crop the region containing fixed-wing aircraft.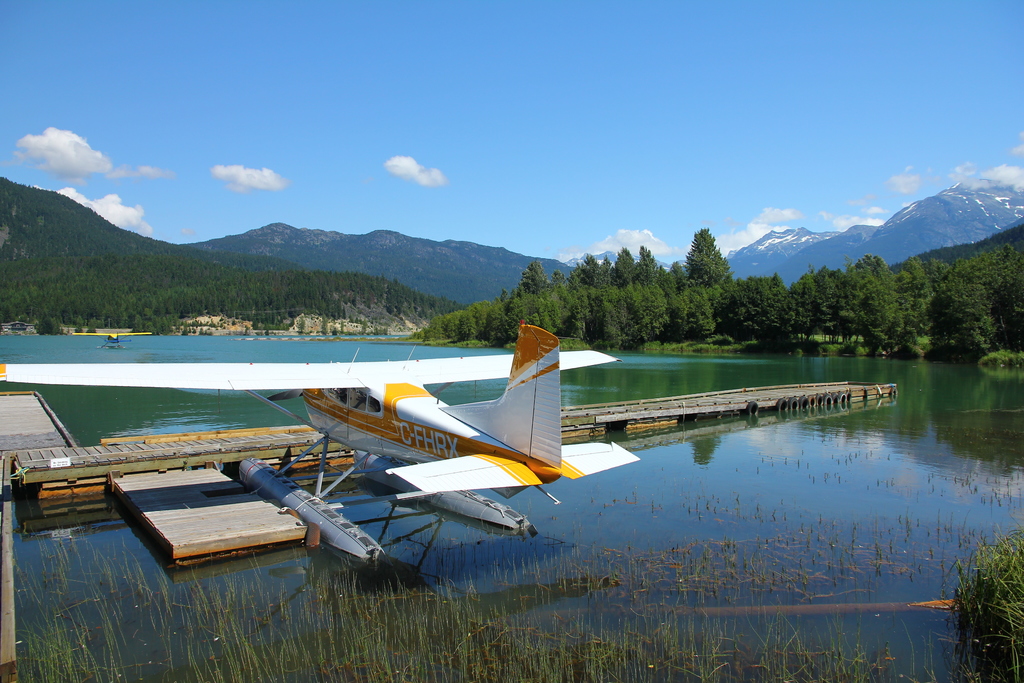
Crop region: (0,320,641,562).
